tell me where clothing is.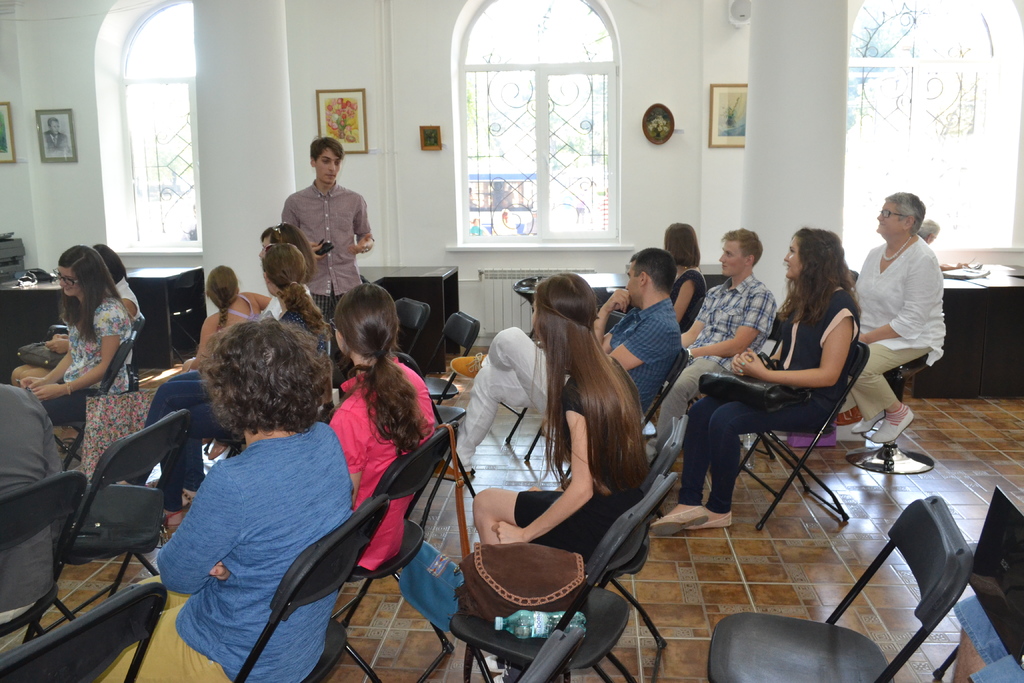
clothing is at bbox=[111, 422, 355, 682].
